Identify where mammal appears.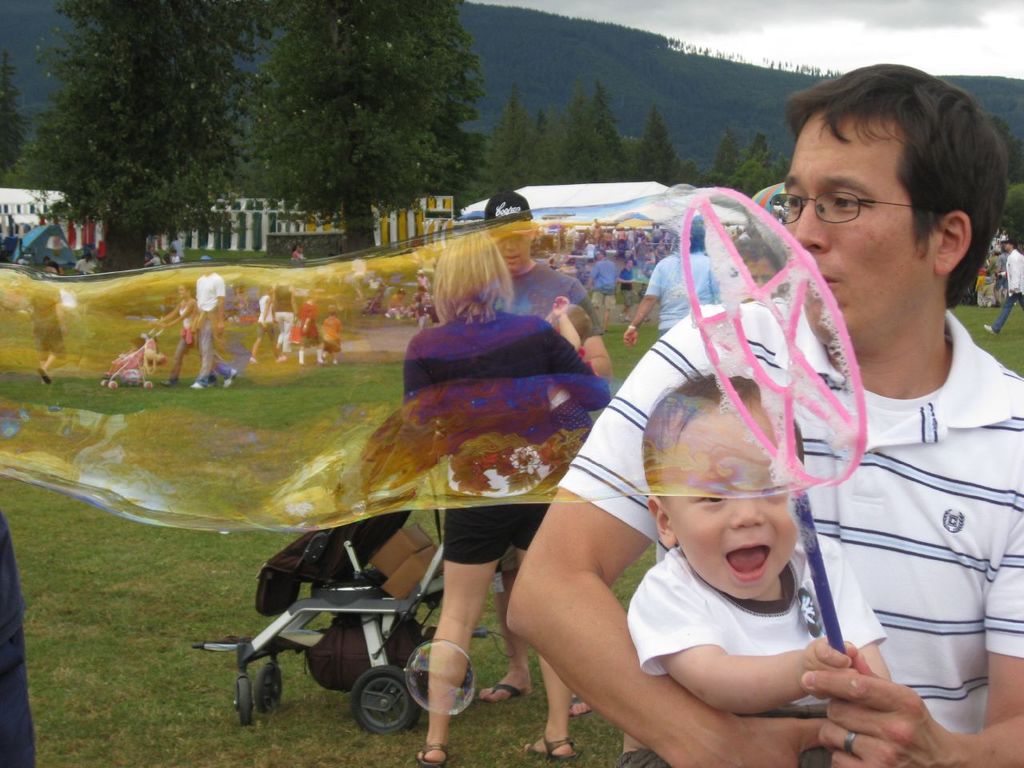
Appears at [45, 253, 61, 275].
